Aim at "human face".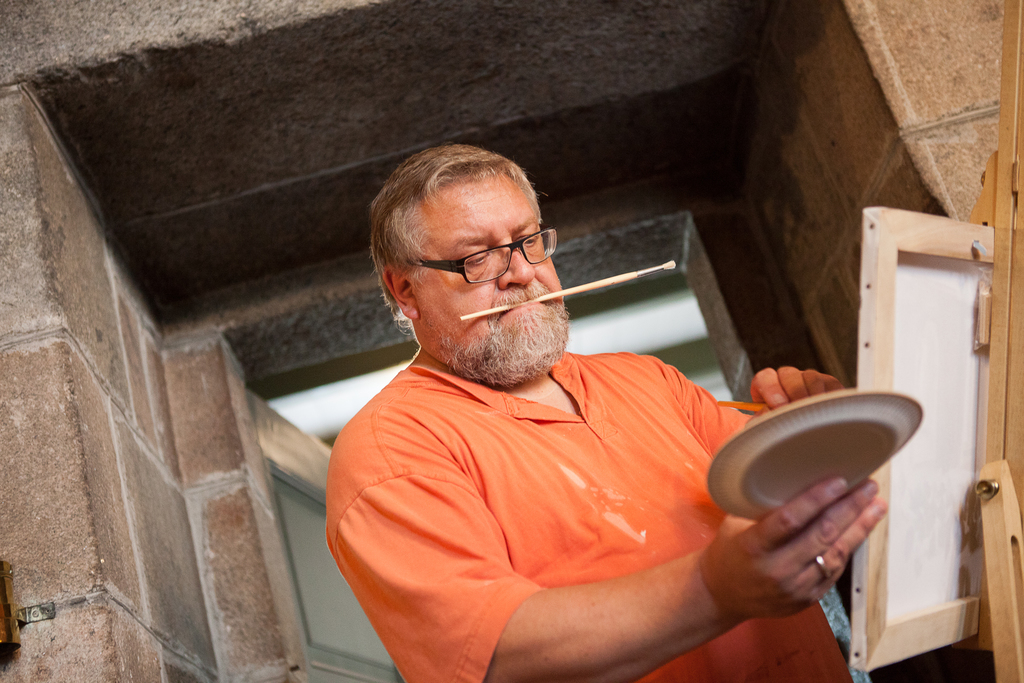
Aimed at x1=419, y1=176, x2=568, y2=381.
